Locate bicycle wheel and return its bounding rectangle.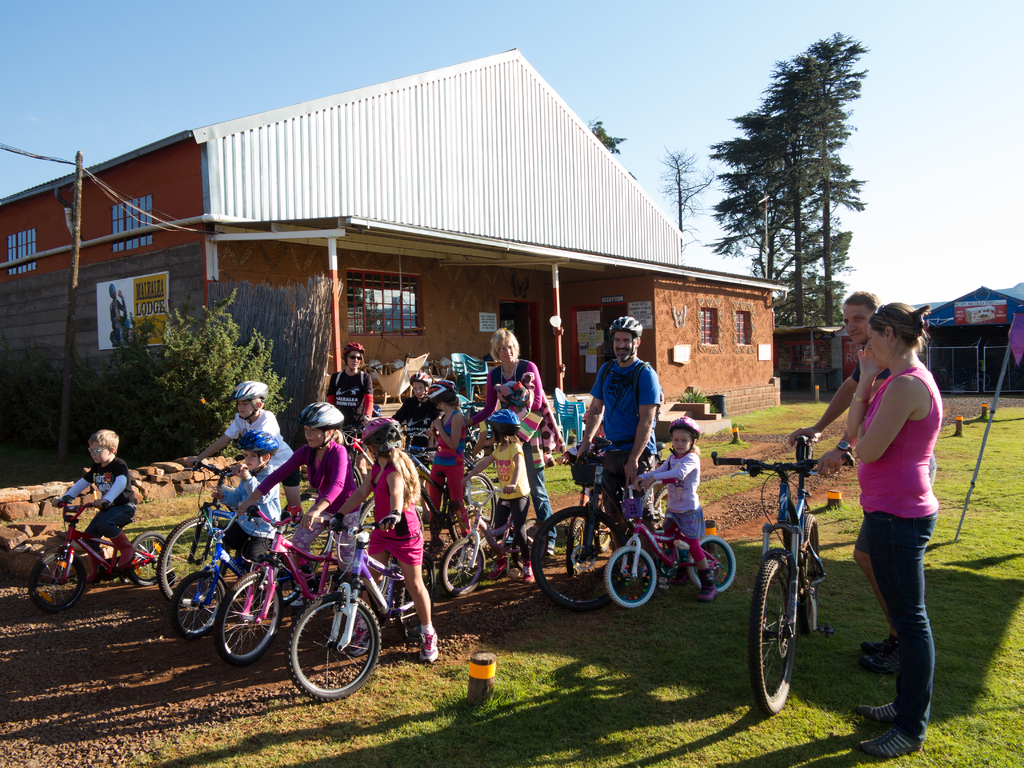
[x1=512, y1=527, x2=547, y2=573].
